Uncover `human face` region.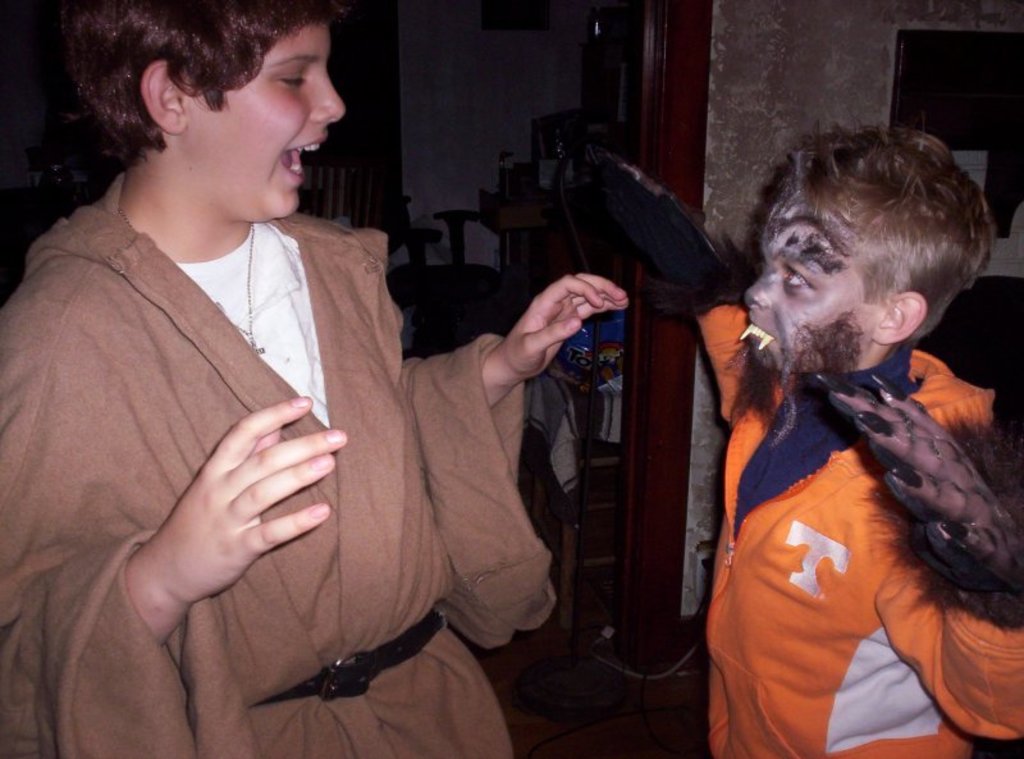
Uncovered: <region>739, 205, 872, 374</region>.
